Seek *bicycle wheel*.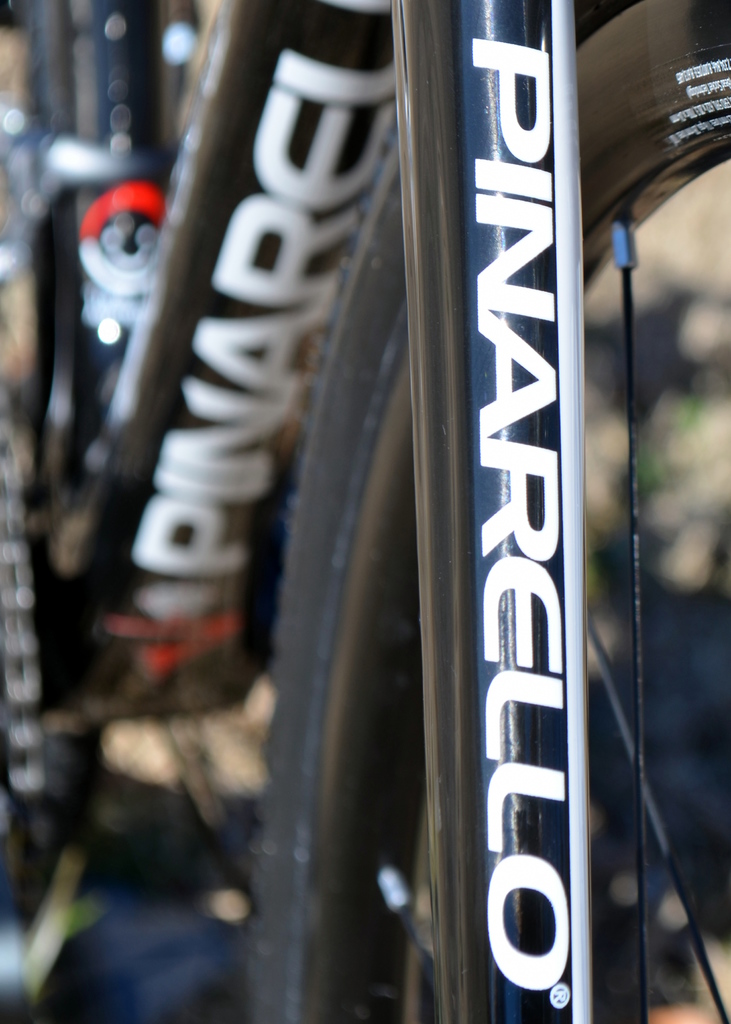
<region>251, 0, 730, 1018</region>.
